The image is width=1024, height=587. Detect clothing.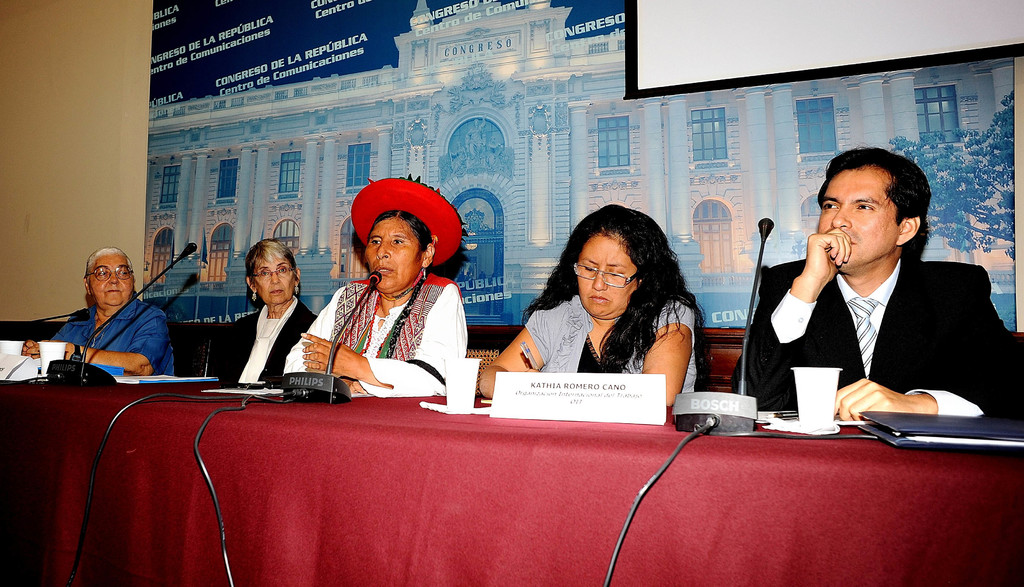
Detection: {"x1": 61, "y1": 303, "x2": 181, "y2": 375}.
